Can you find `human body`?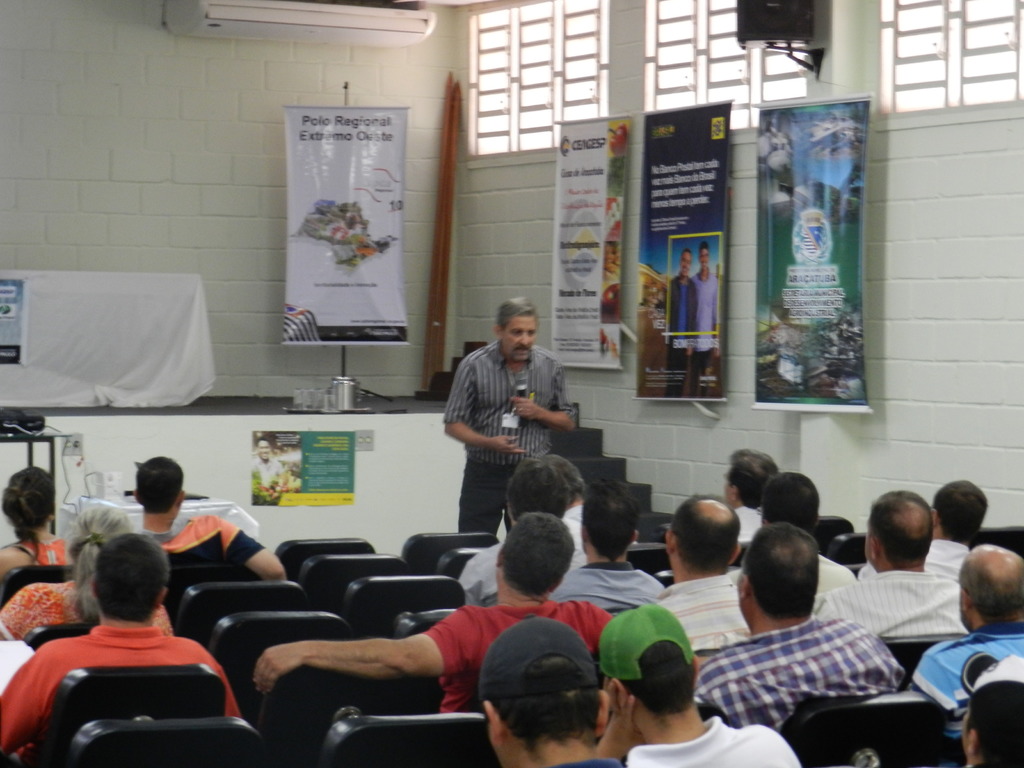
Yes, bounding box: 0,632,237,750.
